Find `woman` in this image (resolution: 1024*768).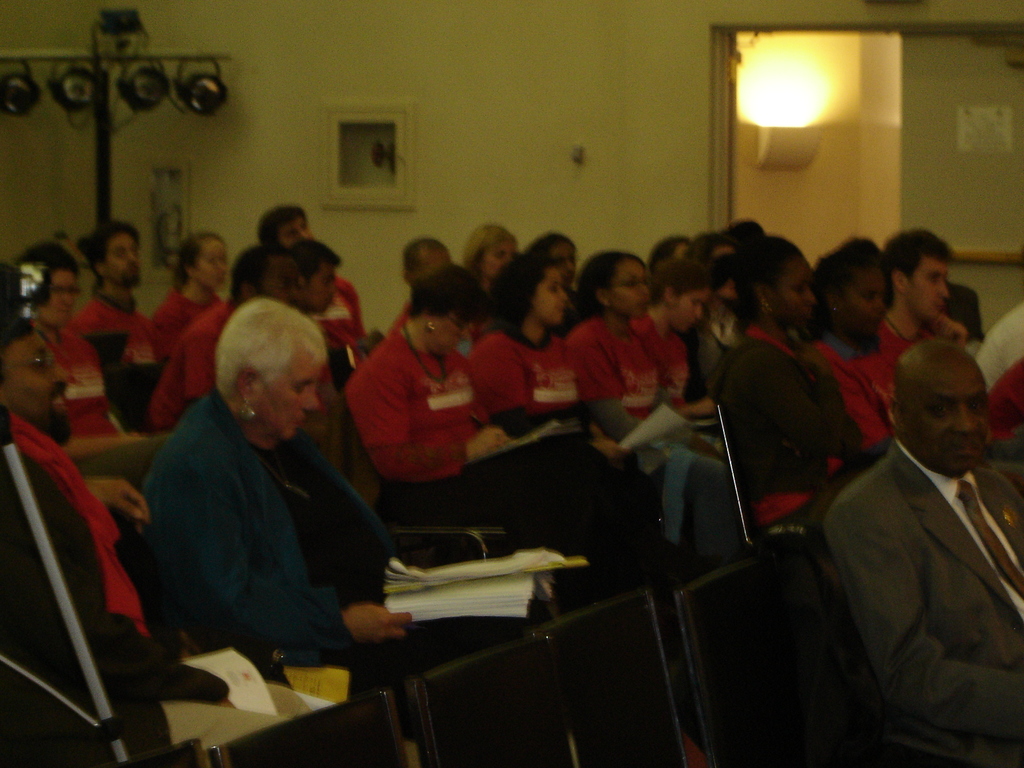
pyautogui.locateOnScreen(554, 245, 746, 577).
